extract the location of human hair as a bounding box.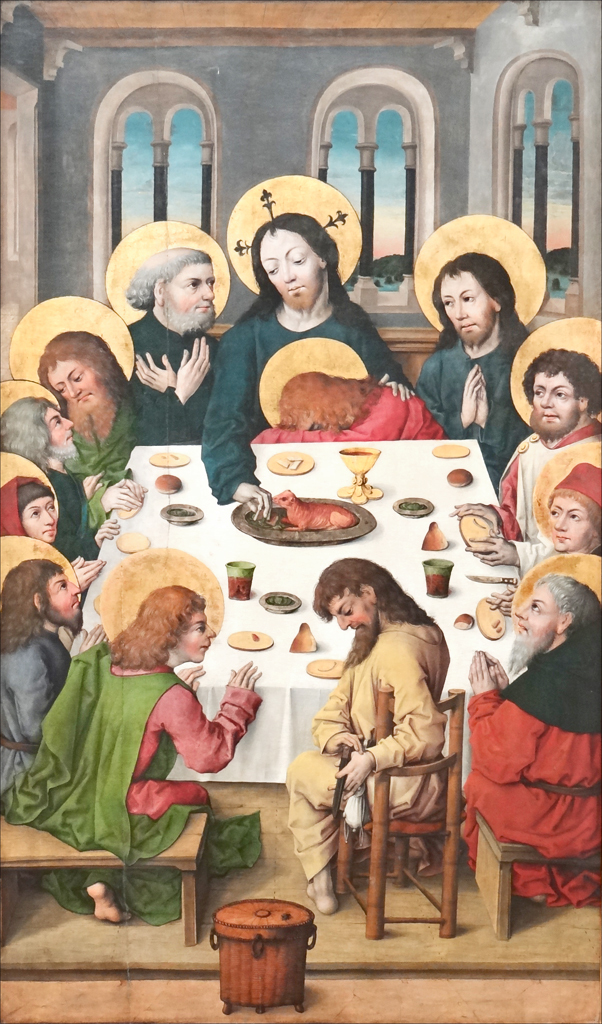
select_region(0, 555, 61, 651).
